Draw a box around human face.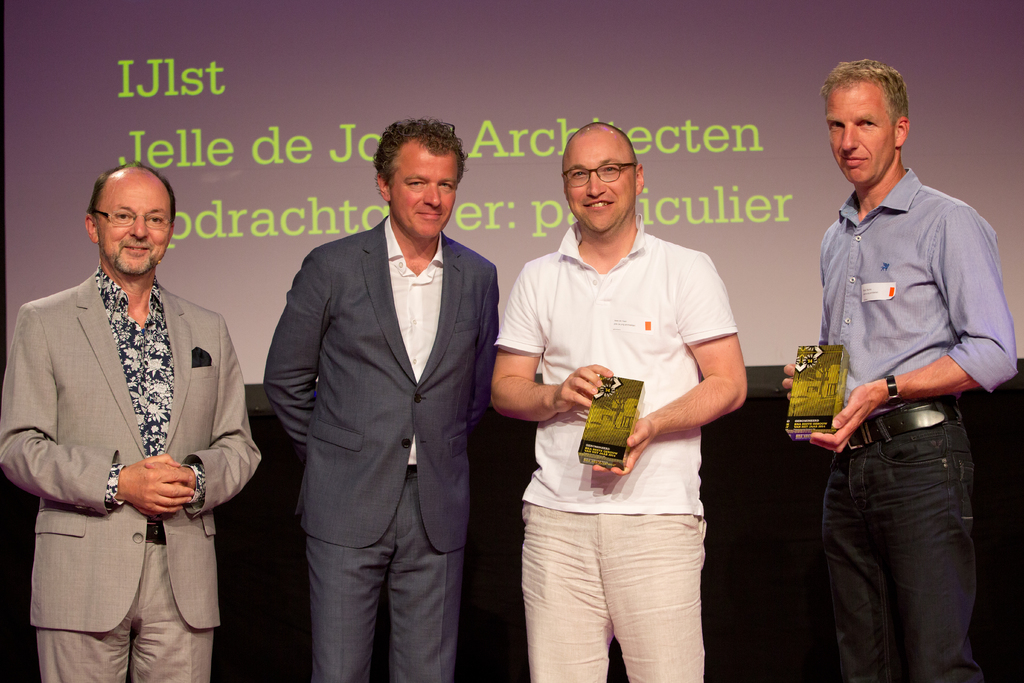
select_region(561, 136, 635, 231).
